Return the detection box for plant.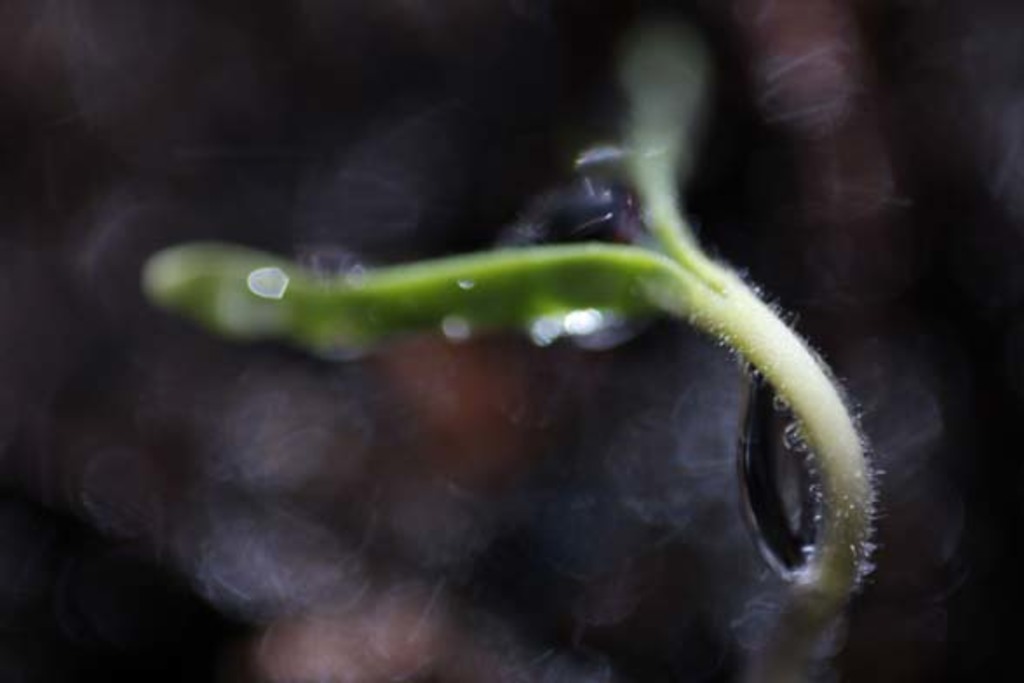
bbox=(0, 94, 963, 632).
